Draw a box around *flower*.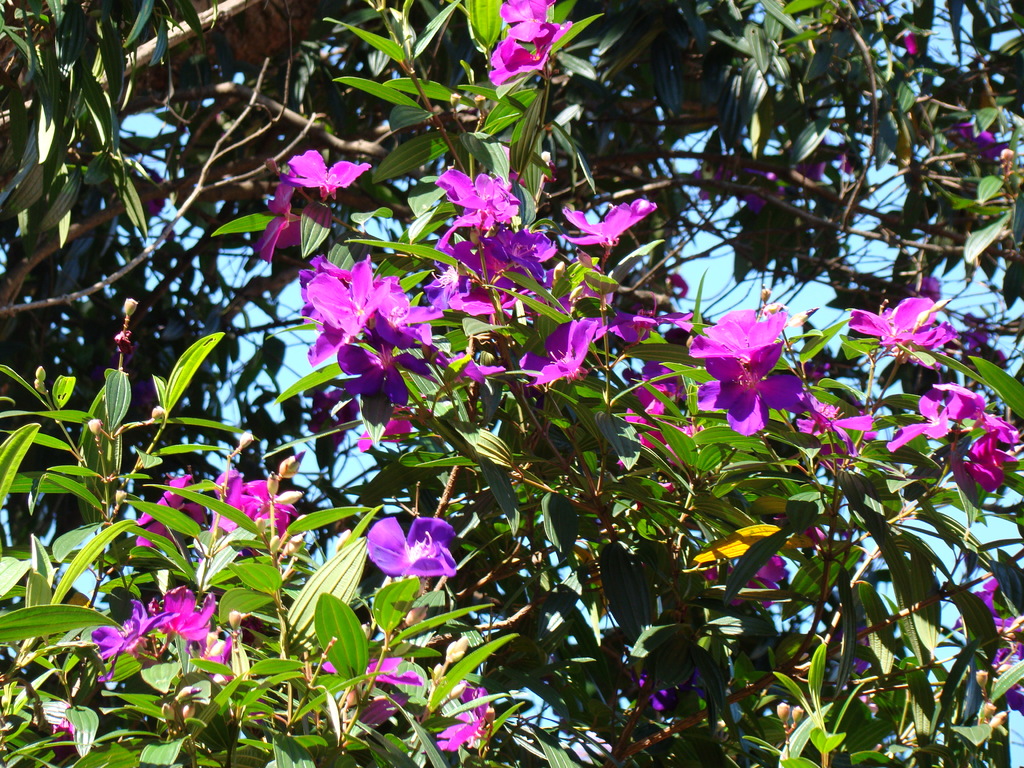
(696, 289, 810, 438).
